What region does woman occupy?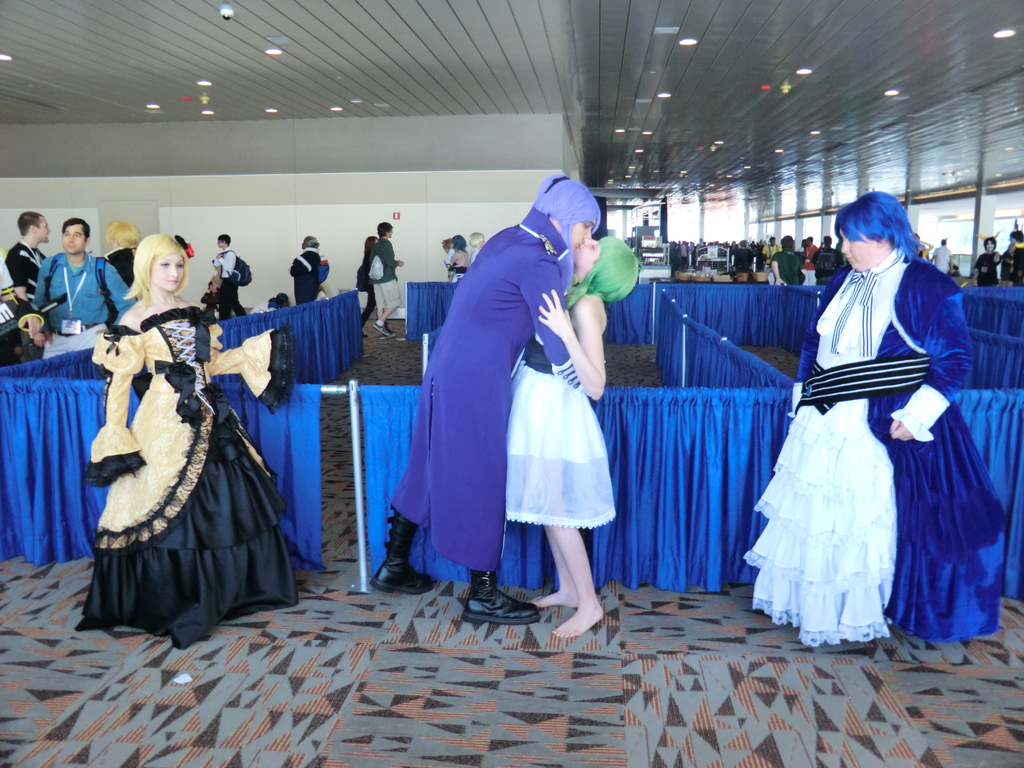
[360, 233, 381, 335].
